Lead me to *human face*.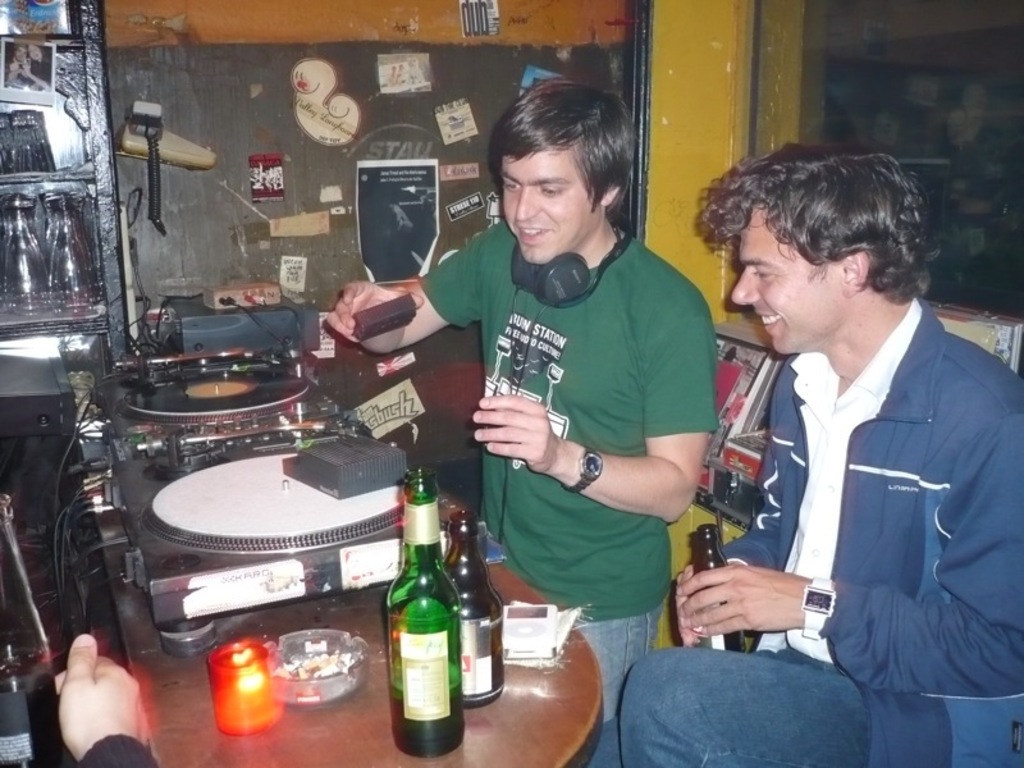
Lead to (x1=498, y1=142, x2=600, y2=265).
